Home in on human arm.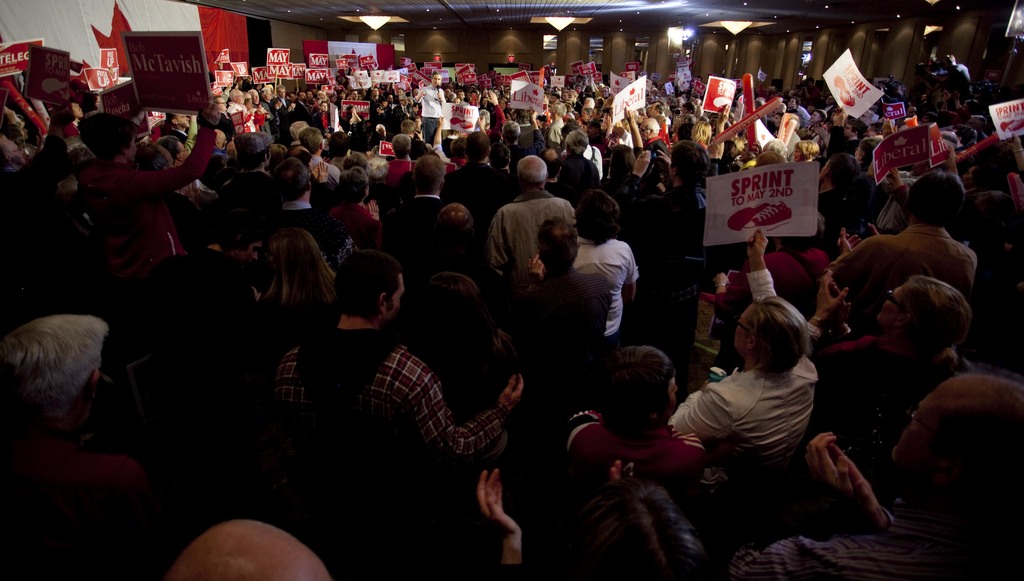
Homed in at bbox(799, 432, 854, 516).
